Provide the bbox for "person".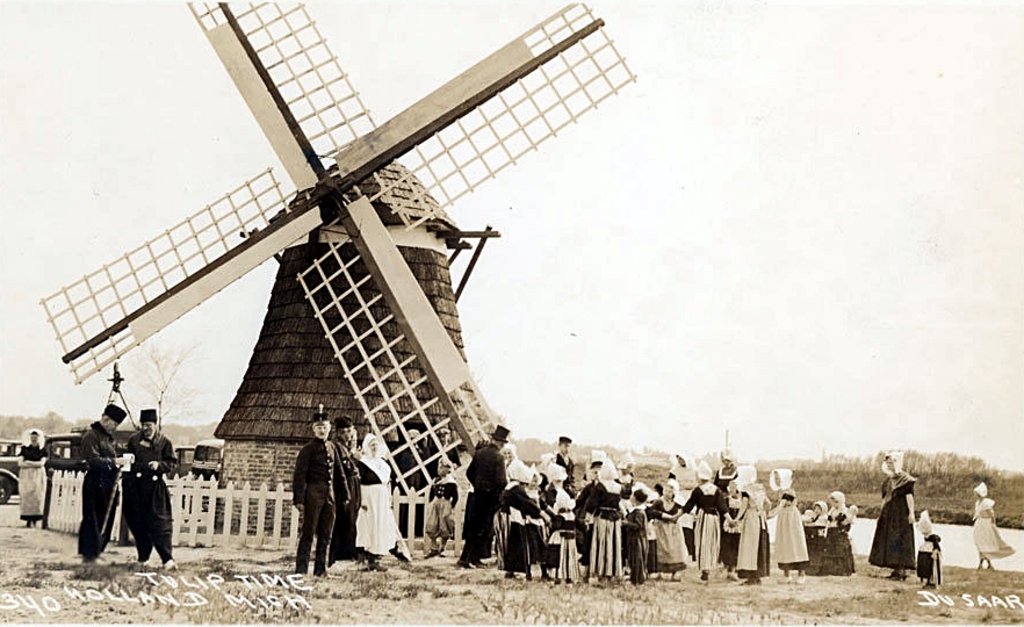
<region>425, 454, 455, 554</region>.
